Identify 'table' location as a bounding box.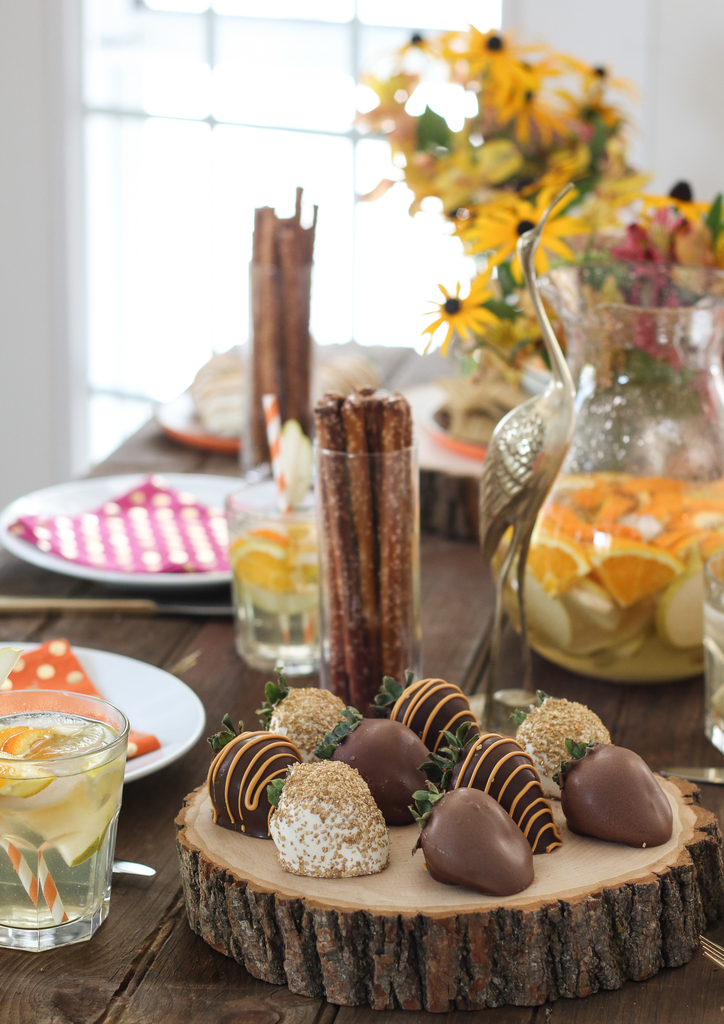
<box>0,344,723,1023</box>.
